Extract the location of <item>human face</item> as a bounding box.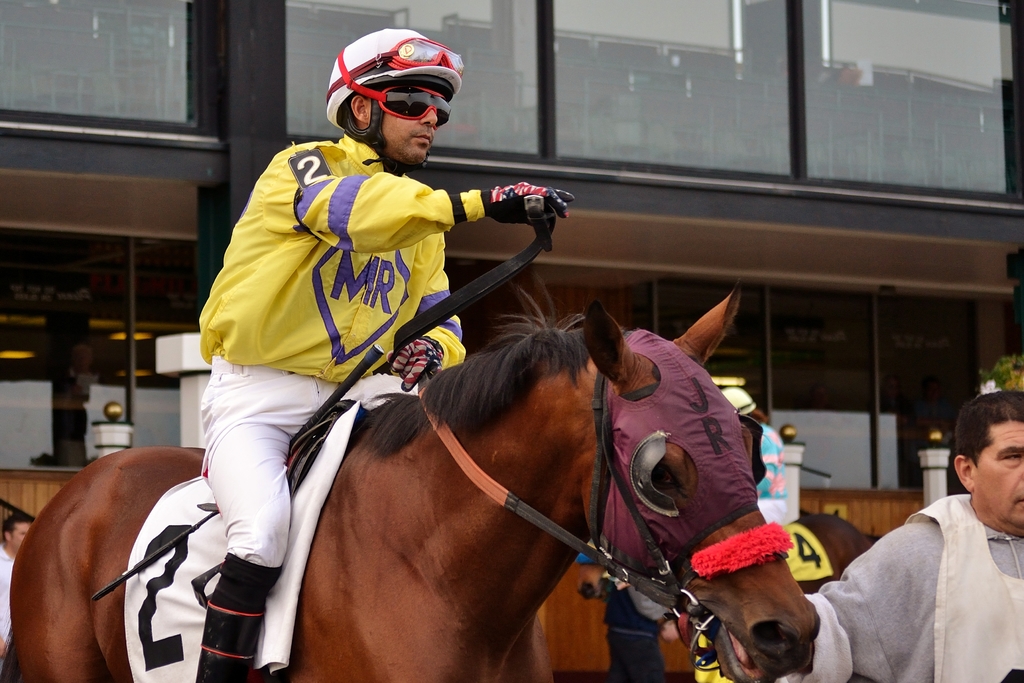
<bbox>10, 522, 30, 549</bbox>.
